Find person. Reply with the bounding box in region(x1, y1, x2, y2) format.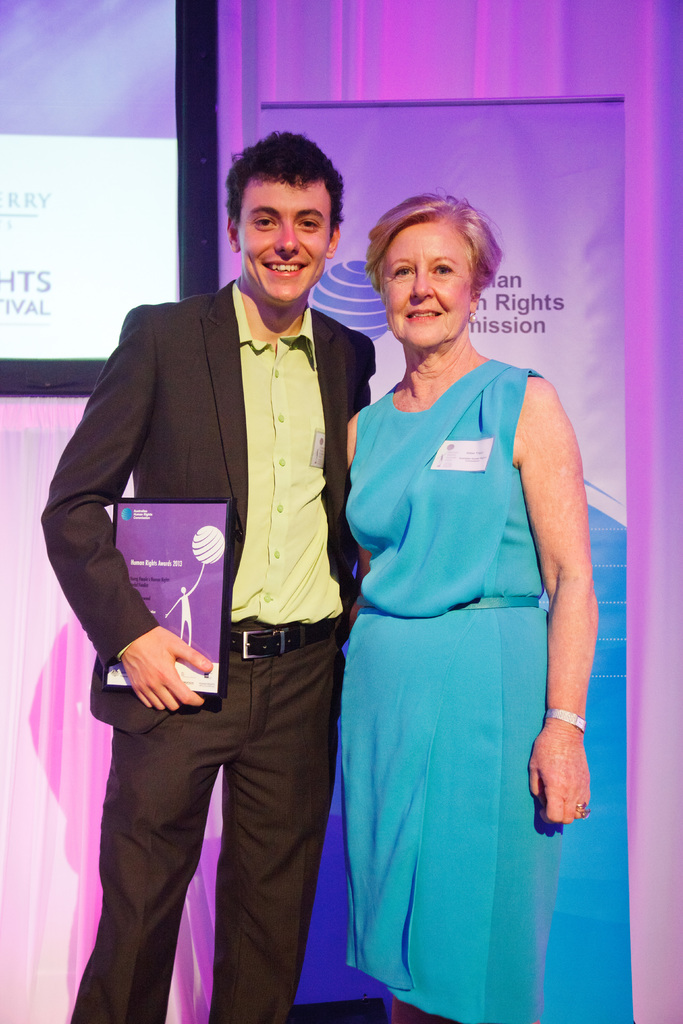
region(311, 162, 593, 1014).
